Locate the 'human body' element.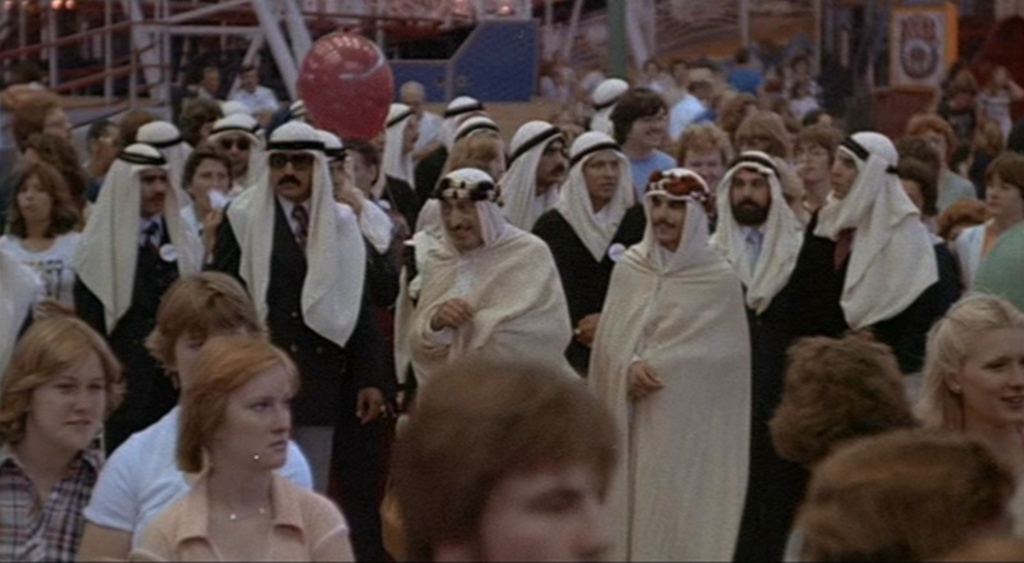
Element bbox: 417, 228, 571, 379.
